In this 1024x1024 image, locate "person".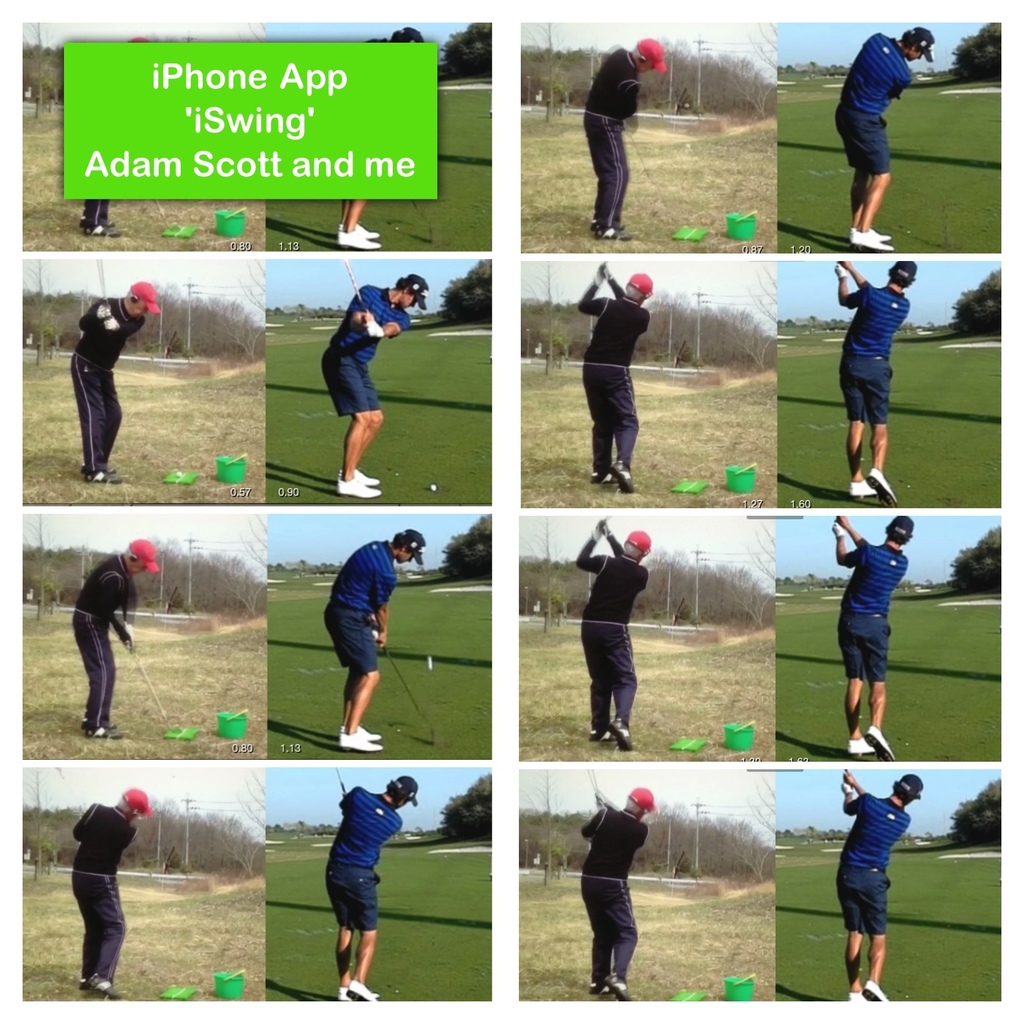
Bounding box: bbox=[842, 764, 927, 1005].
